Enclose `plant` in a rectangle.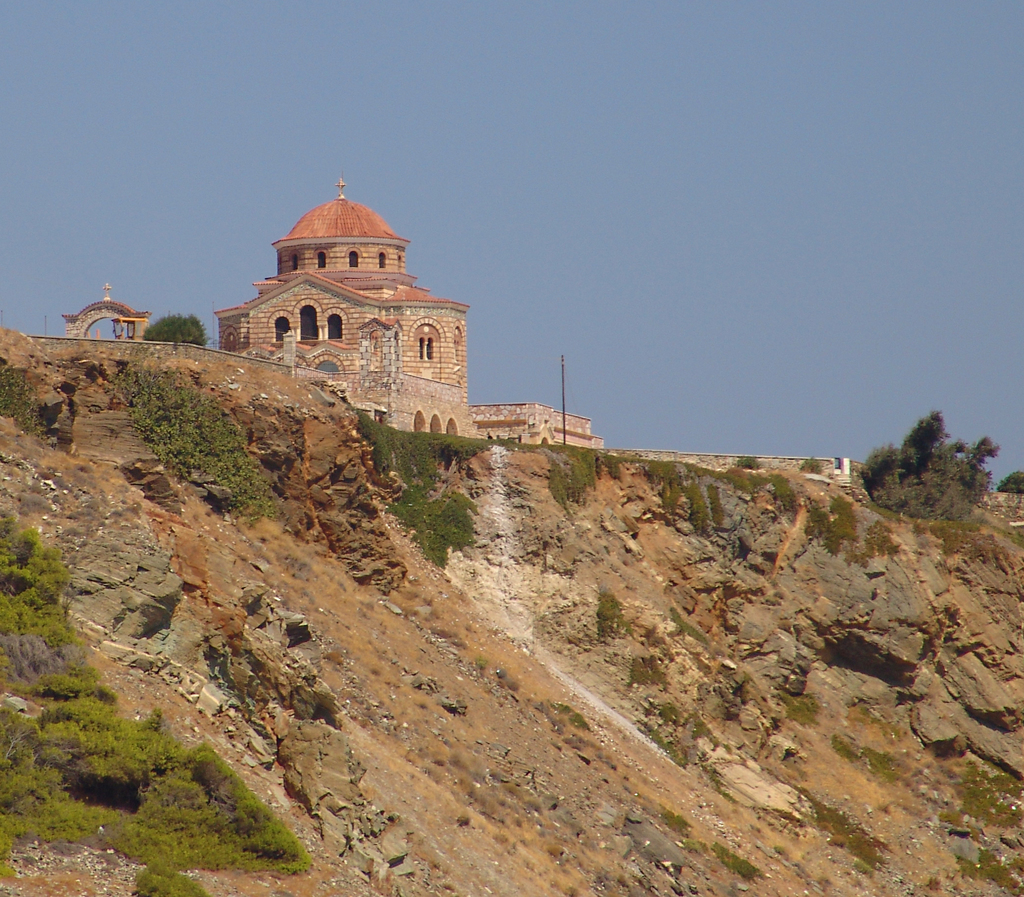
rect(1003, 470, 1023, 498).
